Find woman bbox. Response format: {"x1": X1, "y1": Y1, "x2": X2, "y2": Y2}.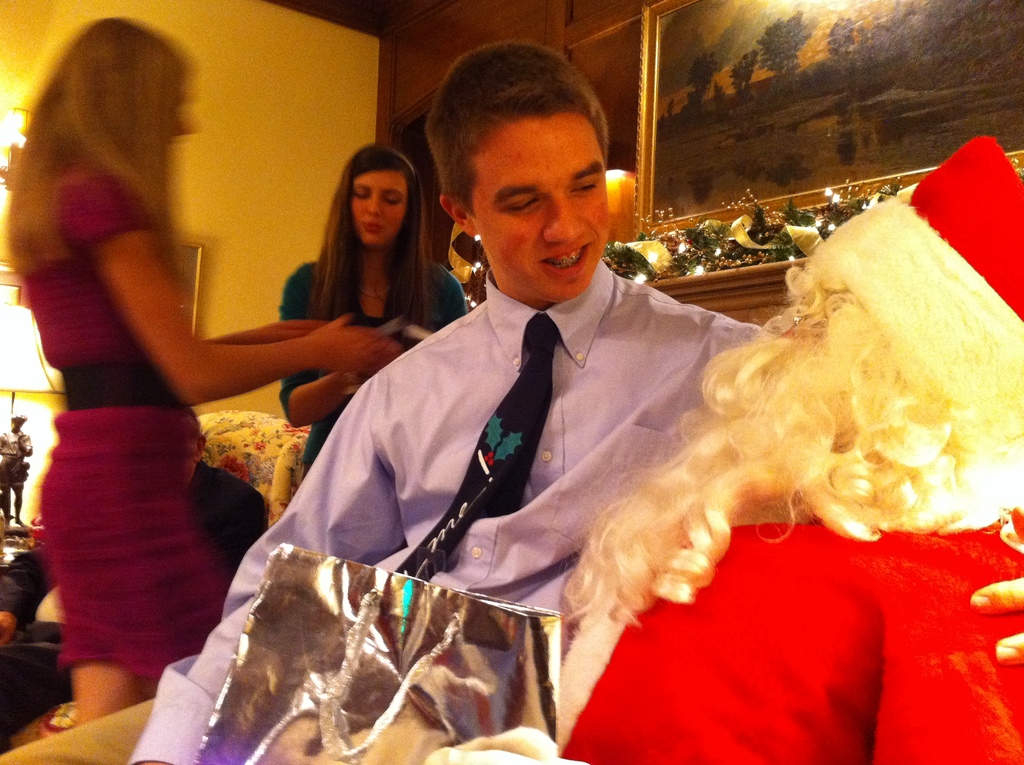
{"x1": 278, "y1": 133, "x2": 467, "y2": 464}.
